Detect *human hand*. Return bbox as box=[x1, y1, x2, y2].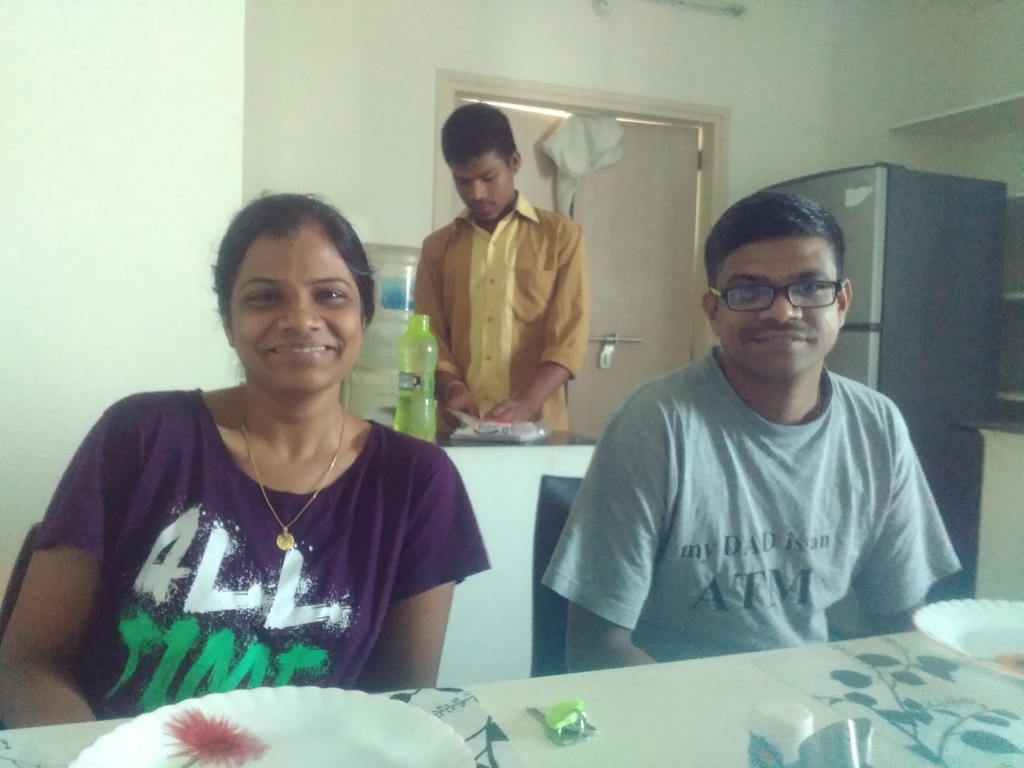
box=[435, 392, 479, 433].
